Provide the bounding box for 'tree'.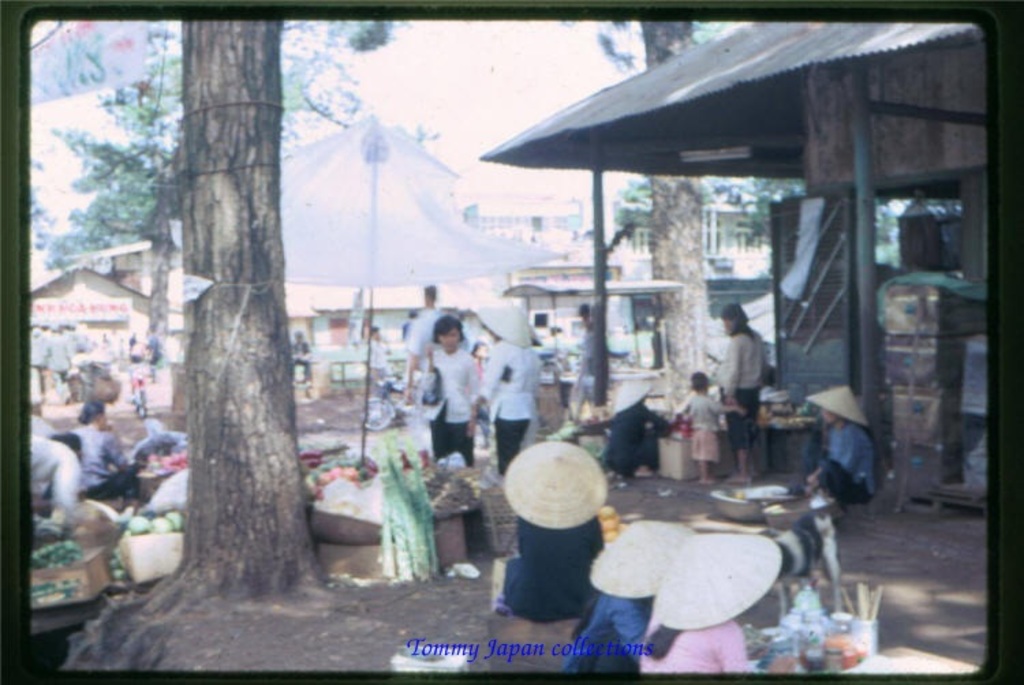
613,175,909,273.
